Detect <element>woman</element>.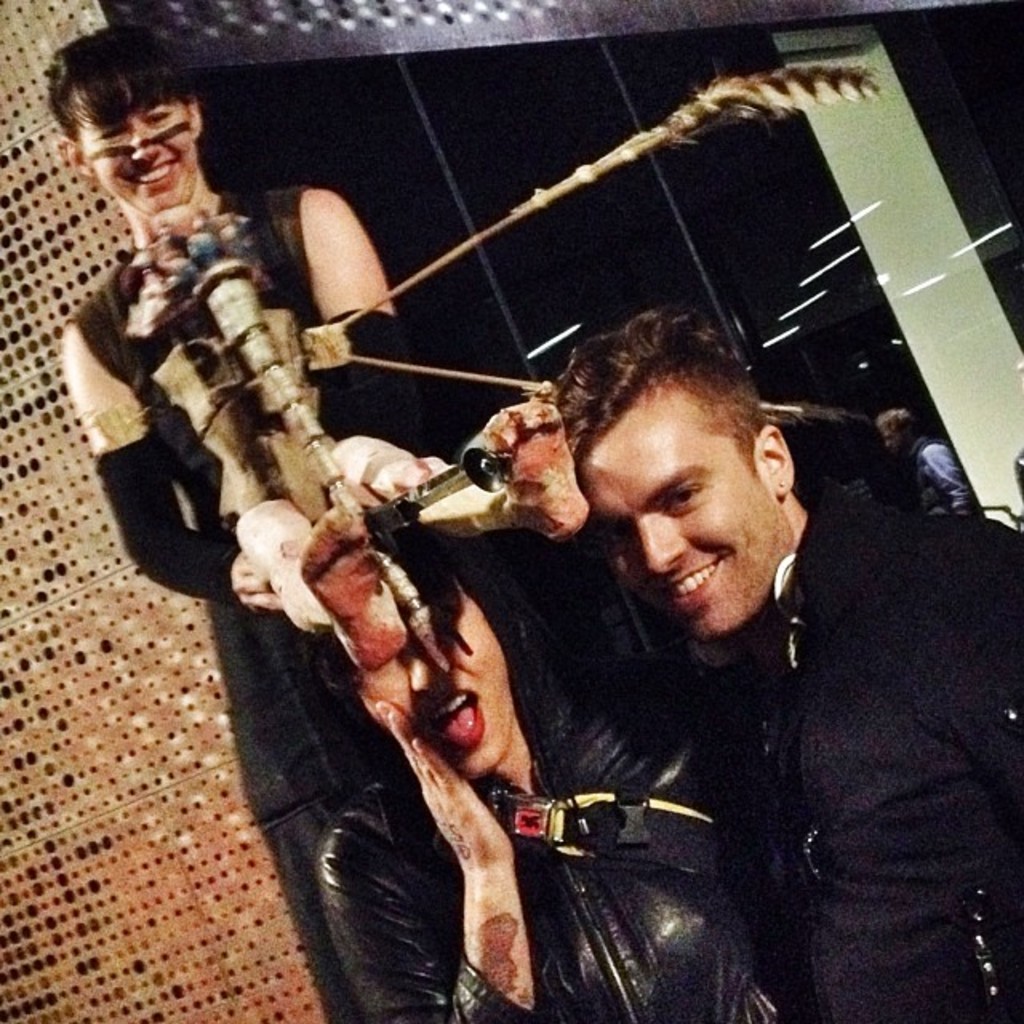
Detected at BBox(54, 14, 395, 1022).
